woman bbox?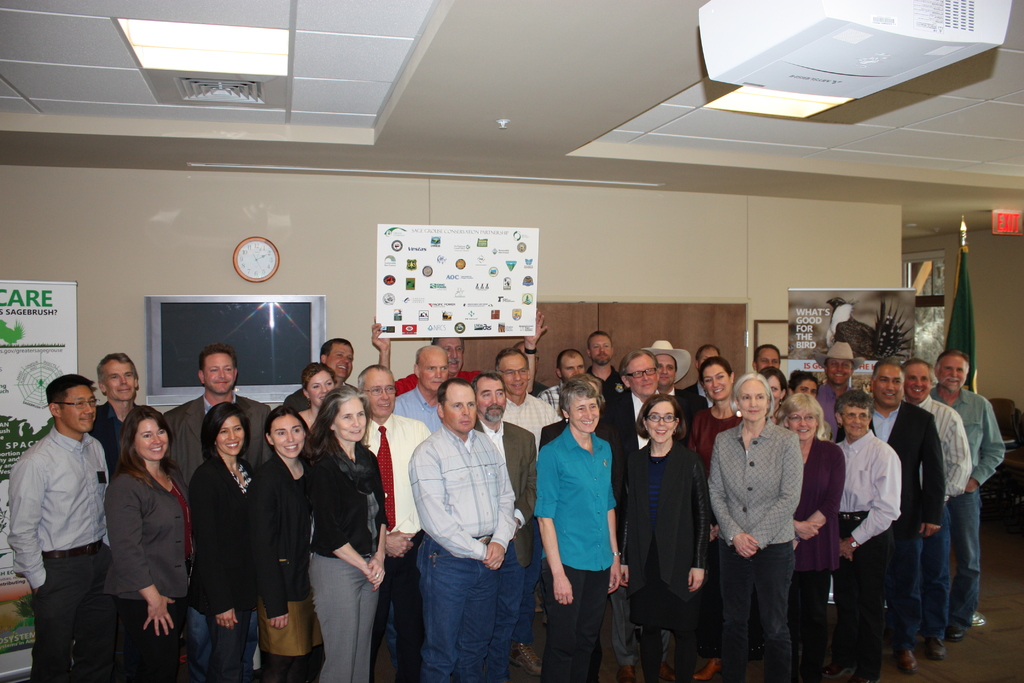
{"left": 189, "top": 401, "right": 255, "bottom": 682}
